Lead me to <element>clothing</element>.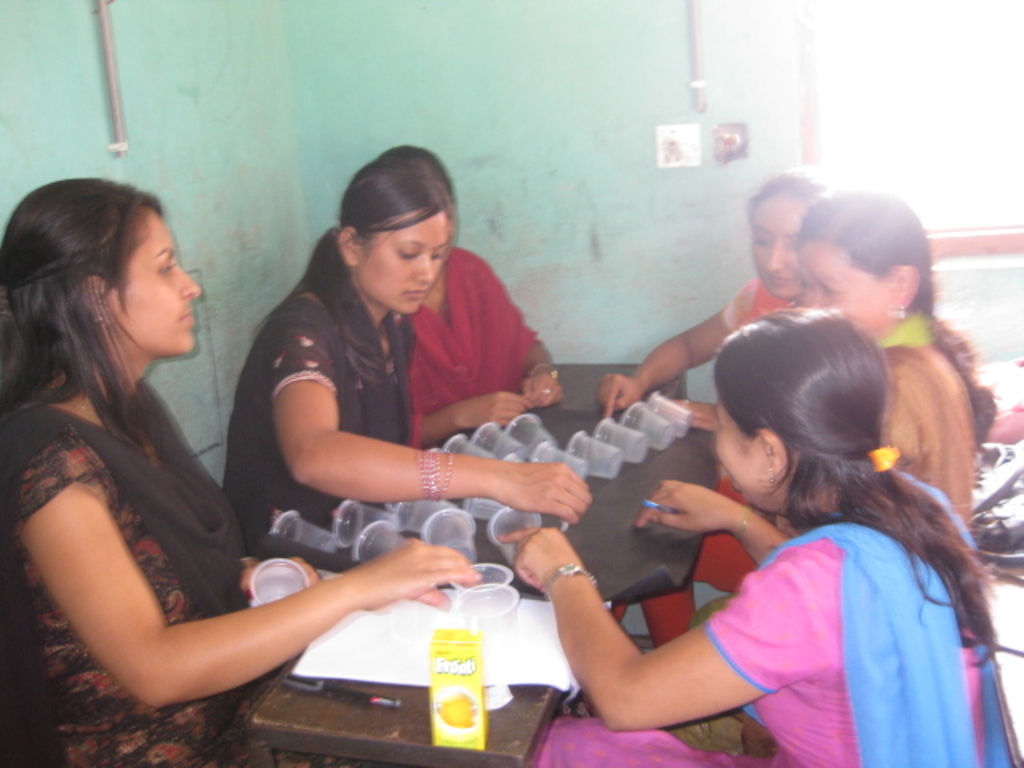
Lead to bbox=[410, 243, 539, 450].
